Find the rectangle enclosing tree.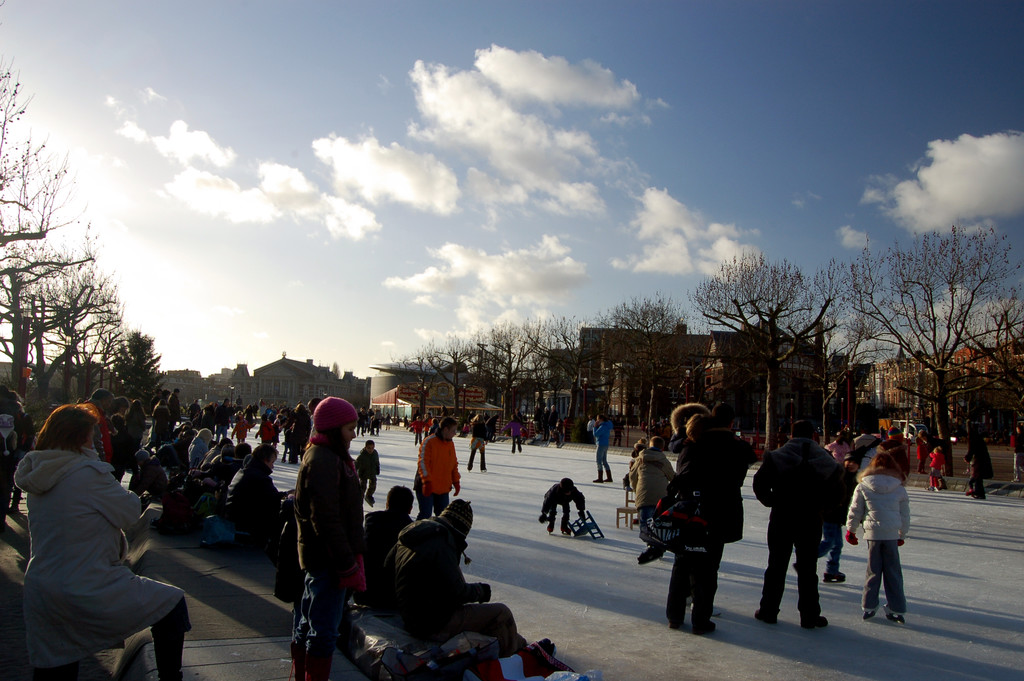
x1=874 y1=203 x2=1009 y2=473.
